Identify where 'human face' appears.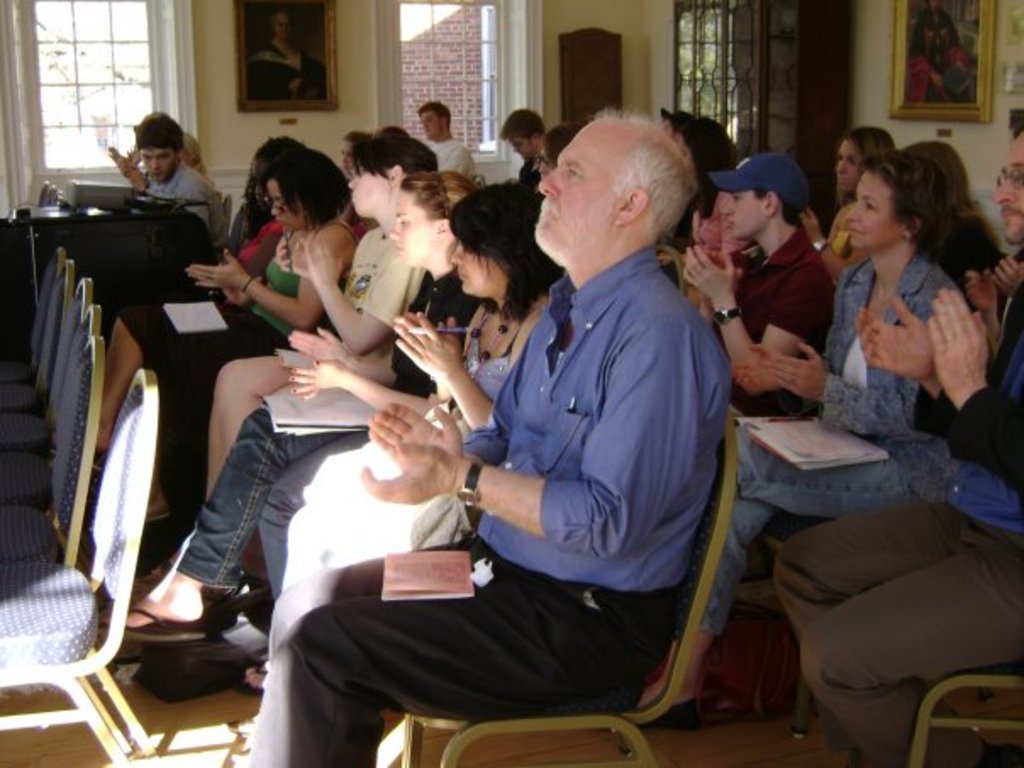
Appears at [390, 192, 436, 259].
